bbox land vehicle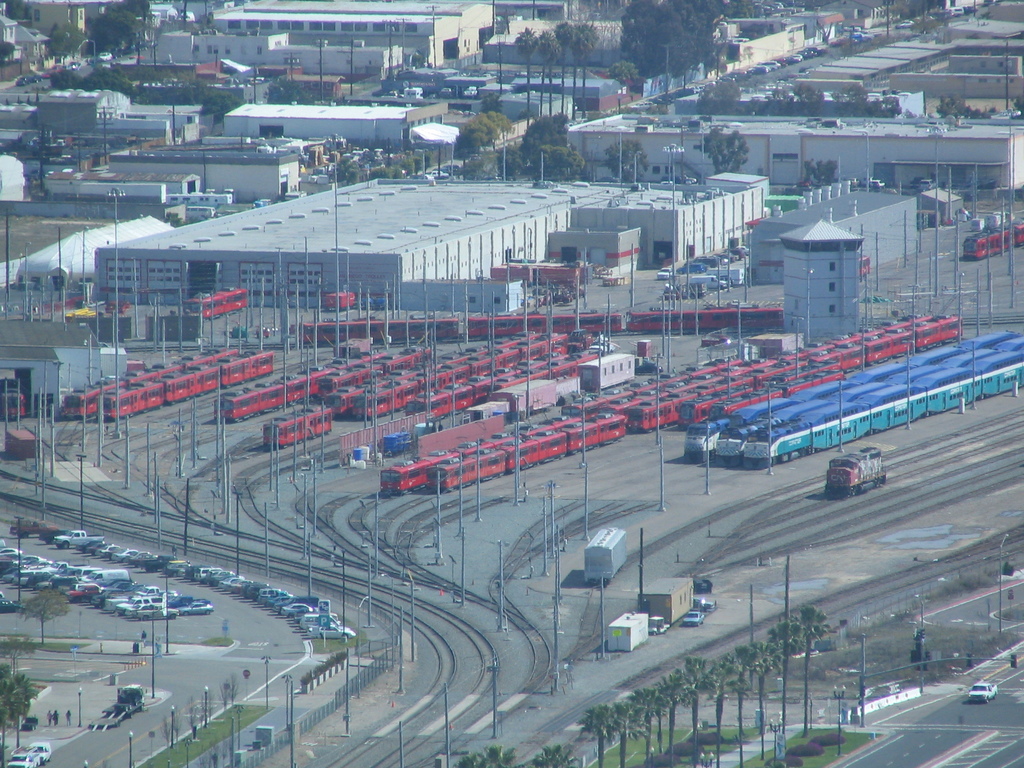
305 616 336 625
